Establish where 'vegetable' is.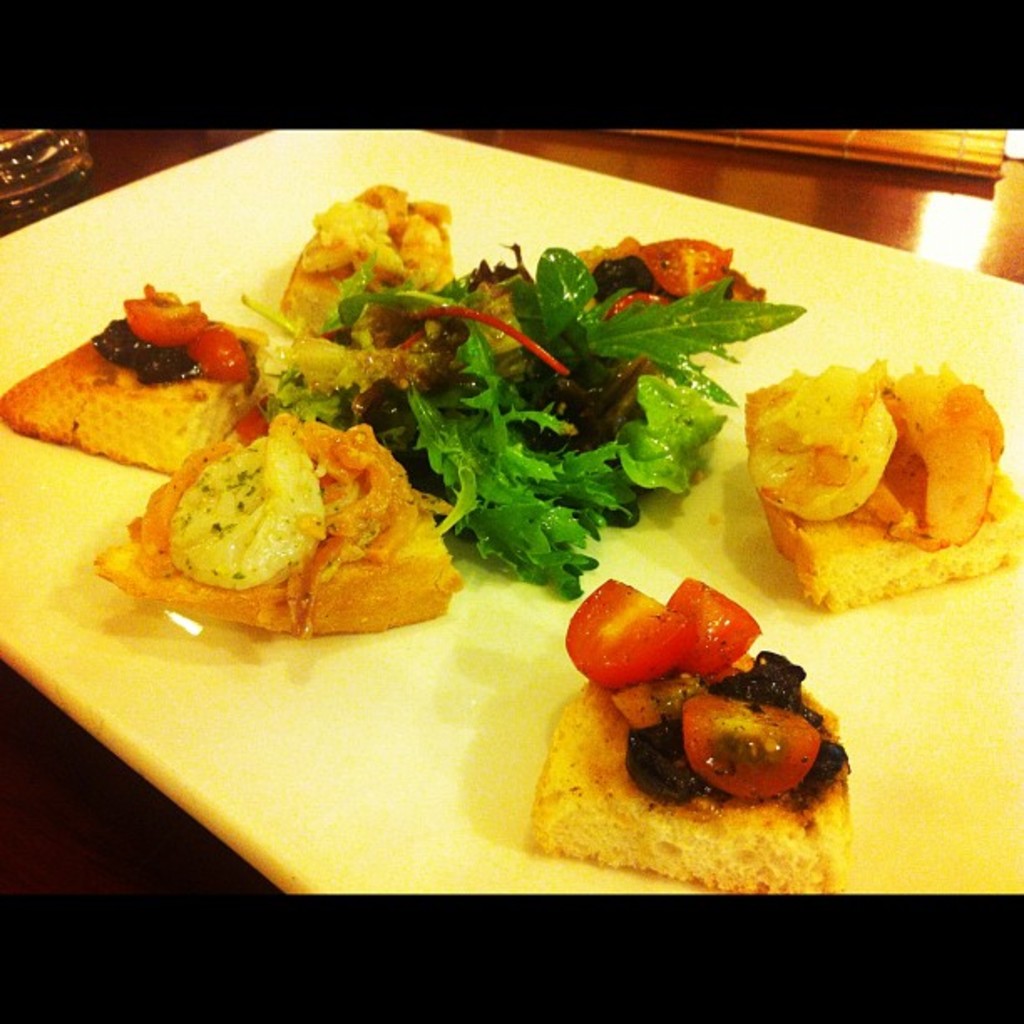
Established at [x1=236, y1=243, x2=801, y2=602].
